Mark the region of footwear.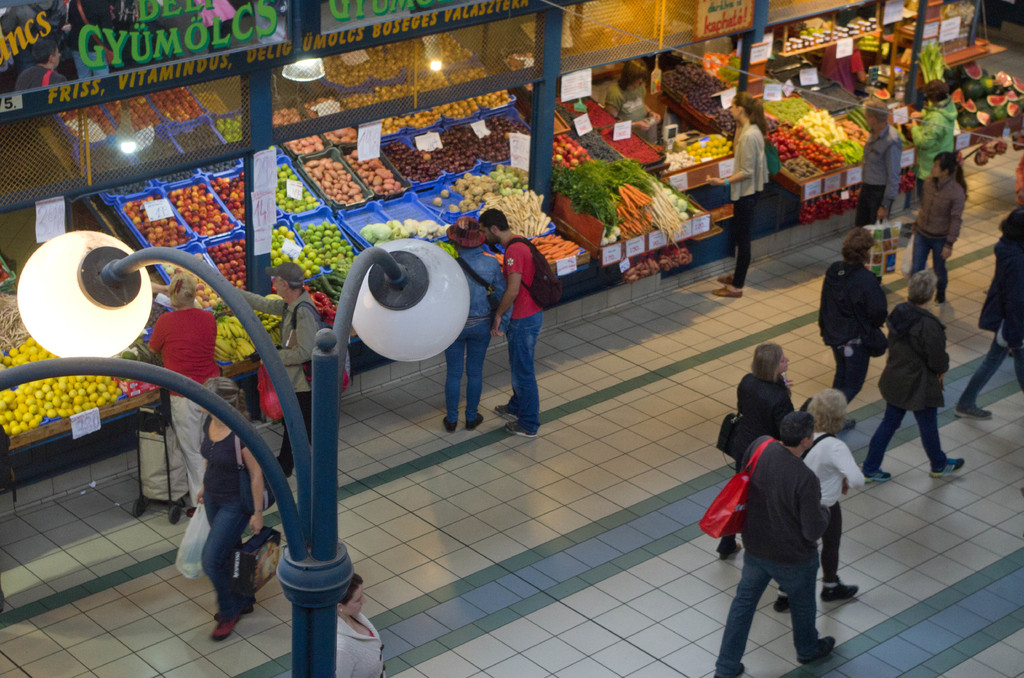
Region: bbox(716, 541, 744, 557).
